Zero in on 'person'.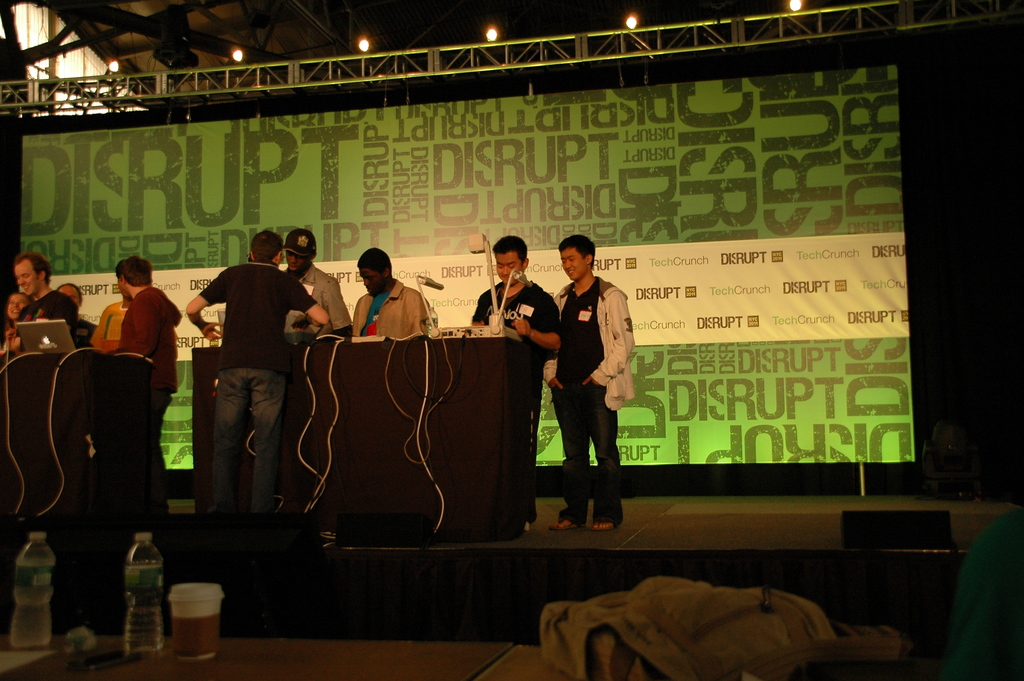
Zeroed in: bbox=(104, 254, 182, 509).
